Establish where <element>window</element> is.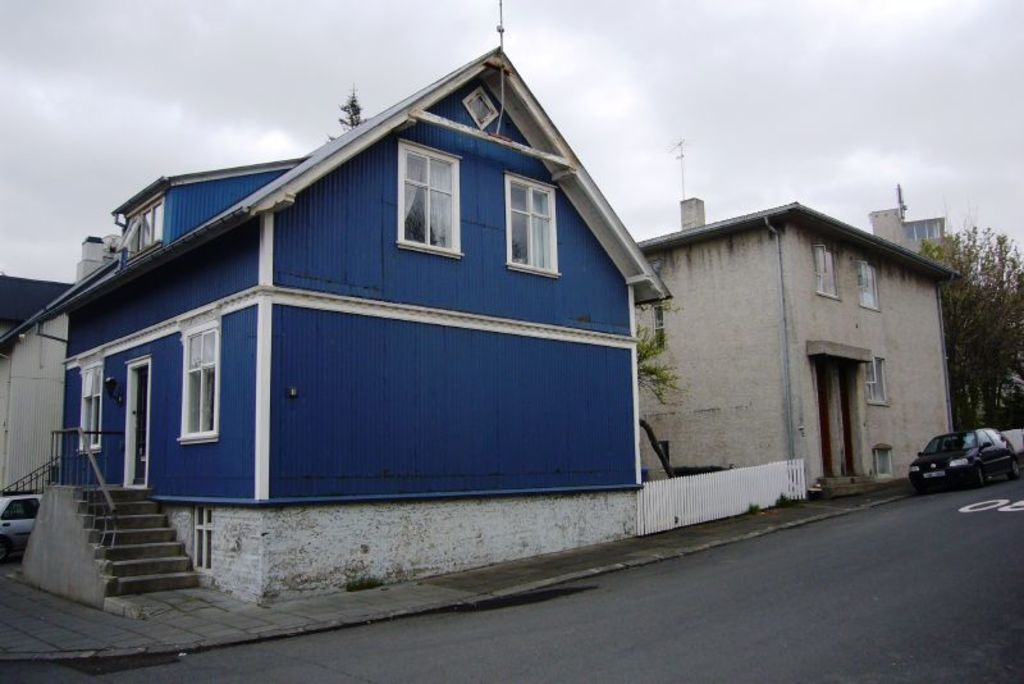
Established at 863/361/891/411.
